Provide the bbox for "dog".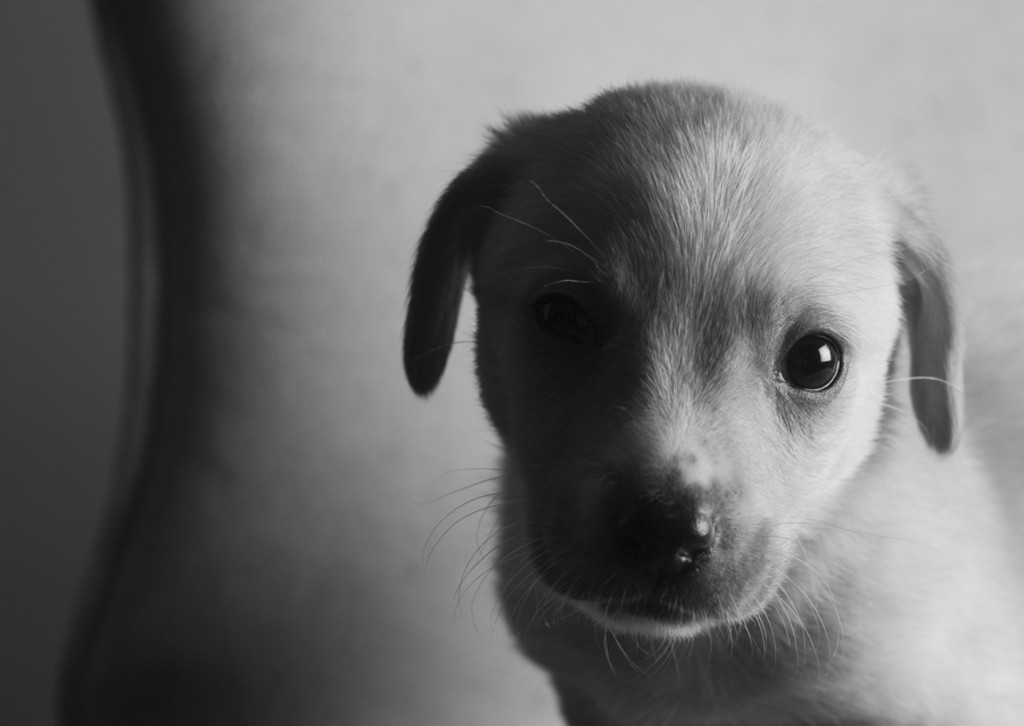
[x1=402, y1=75, x2=1023, y2=725].
